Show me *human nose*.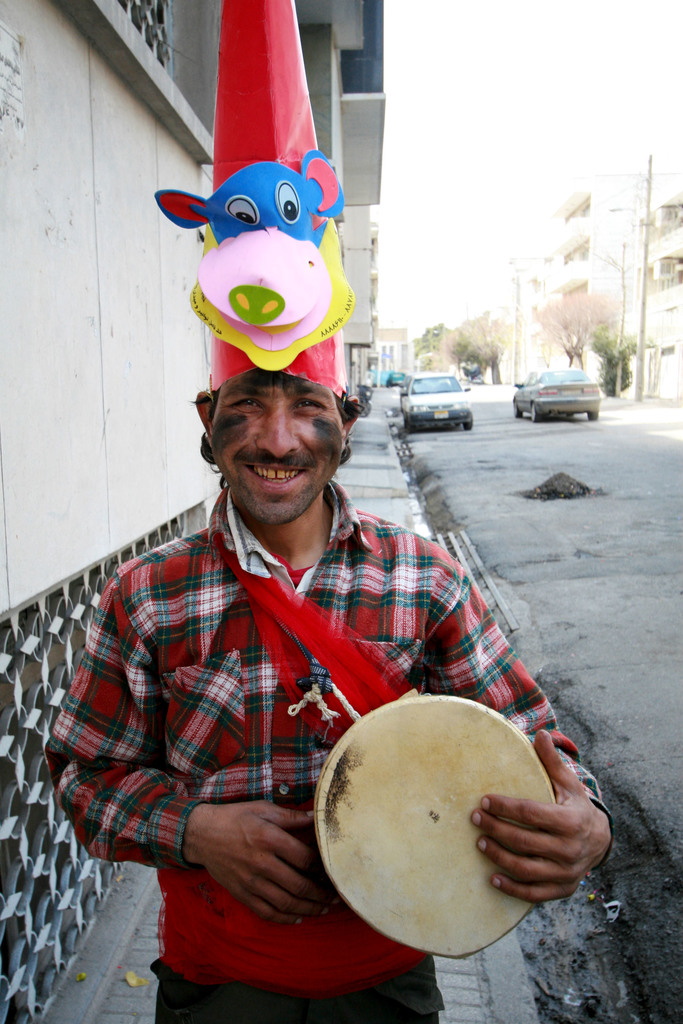
*human nose* is here: <box>254,388,300,457</box>.
